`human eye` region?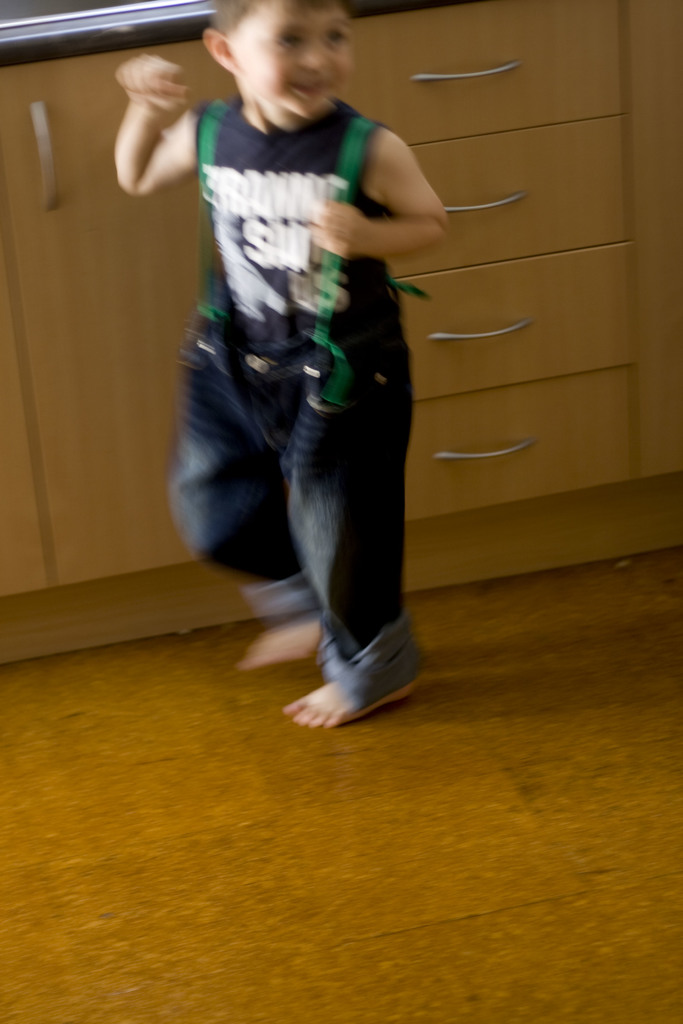
box(320, 27, 346, 46)
